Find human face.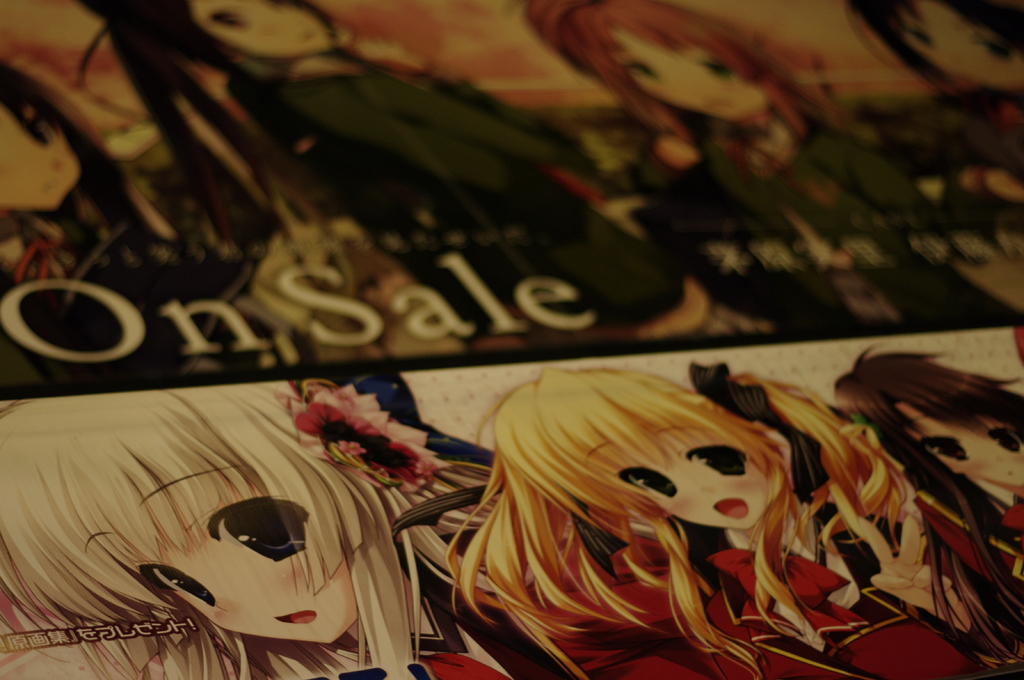
Rect(890, 400, 1023, 513).
